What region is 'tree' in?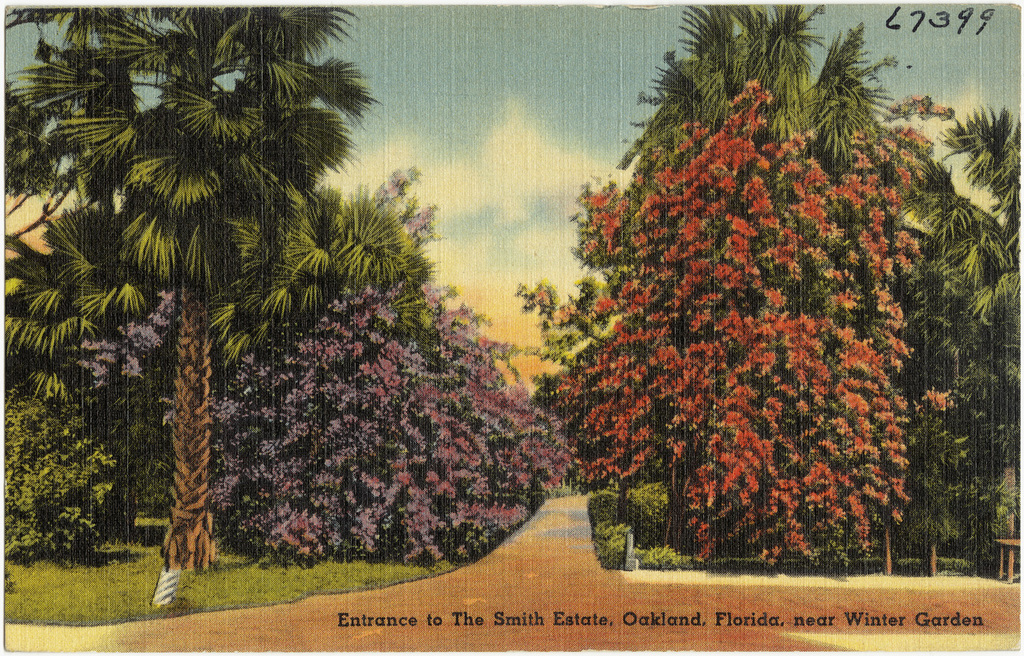
x1=196, y1=171, x2=578, y2=578.
